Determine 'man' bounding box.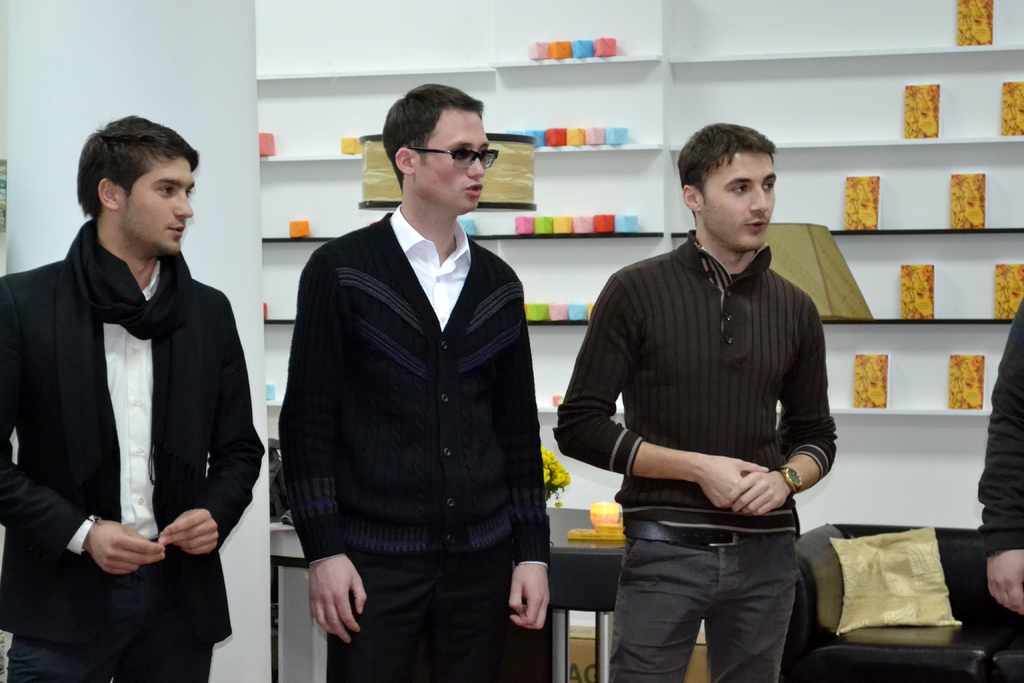
Determined: 280/83/551/682.
